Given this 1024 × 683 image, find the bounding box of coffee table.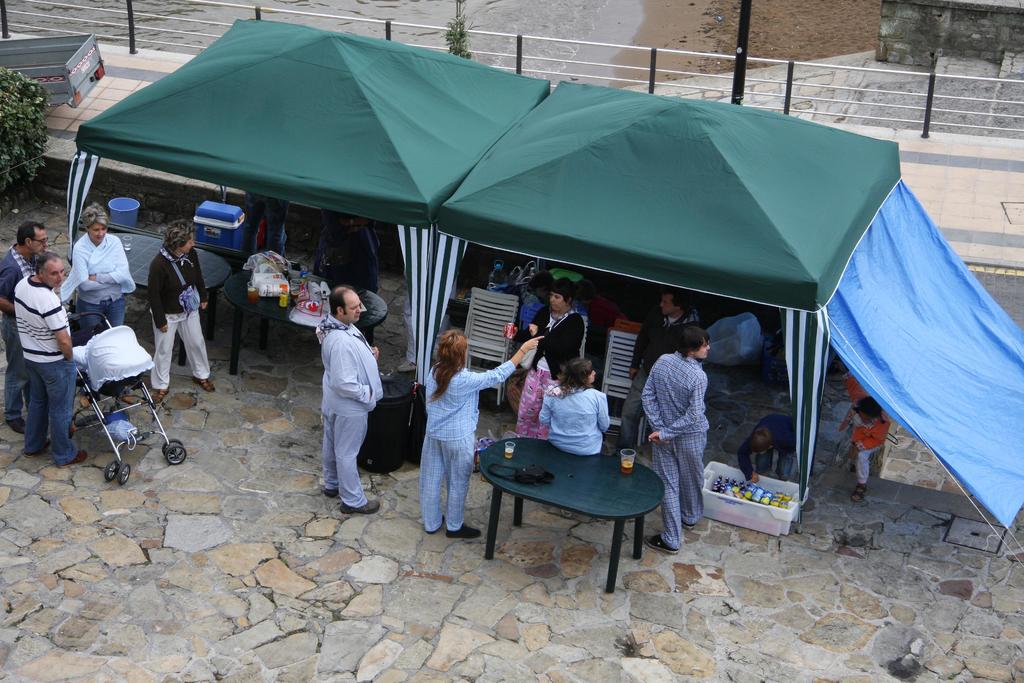
(left=472, top=432, right=671, bottom=591).
